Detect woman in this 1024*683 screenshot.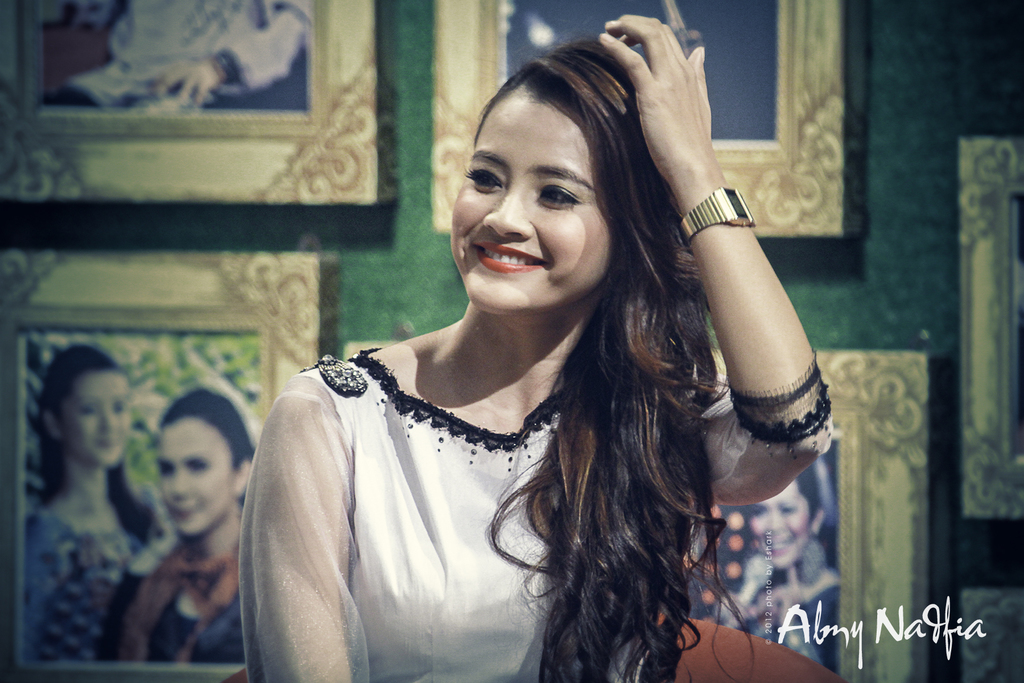
Detection: region(28, 344, 161, 662).
